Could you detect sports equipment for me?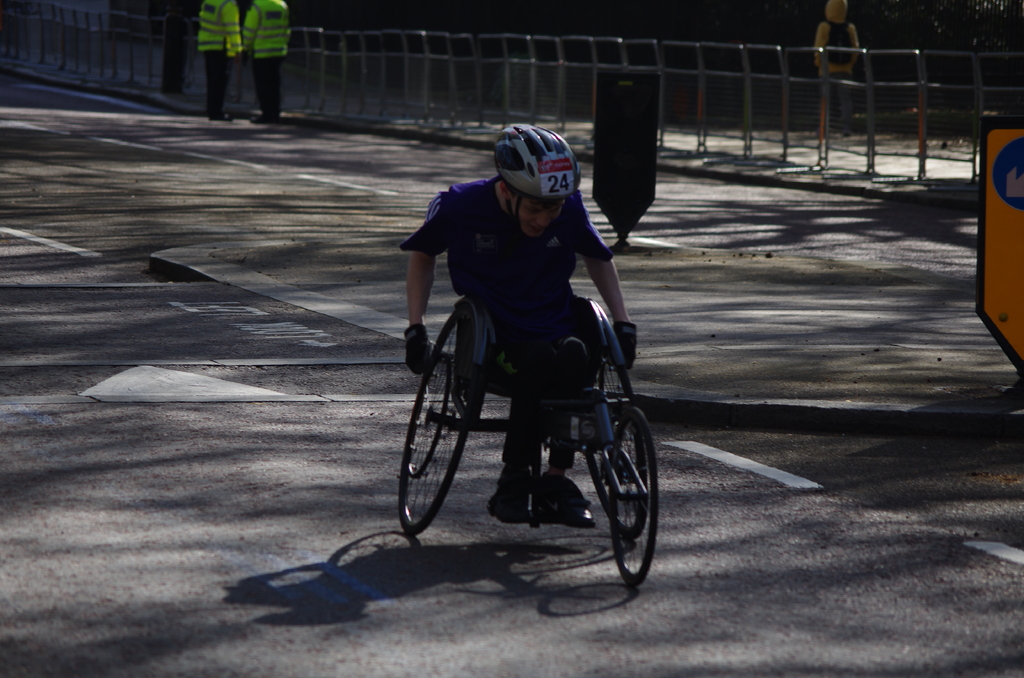
Detection result: detection(500, 117, 576, 238).
